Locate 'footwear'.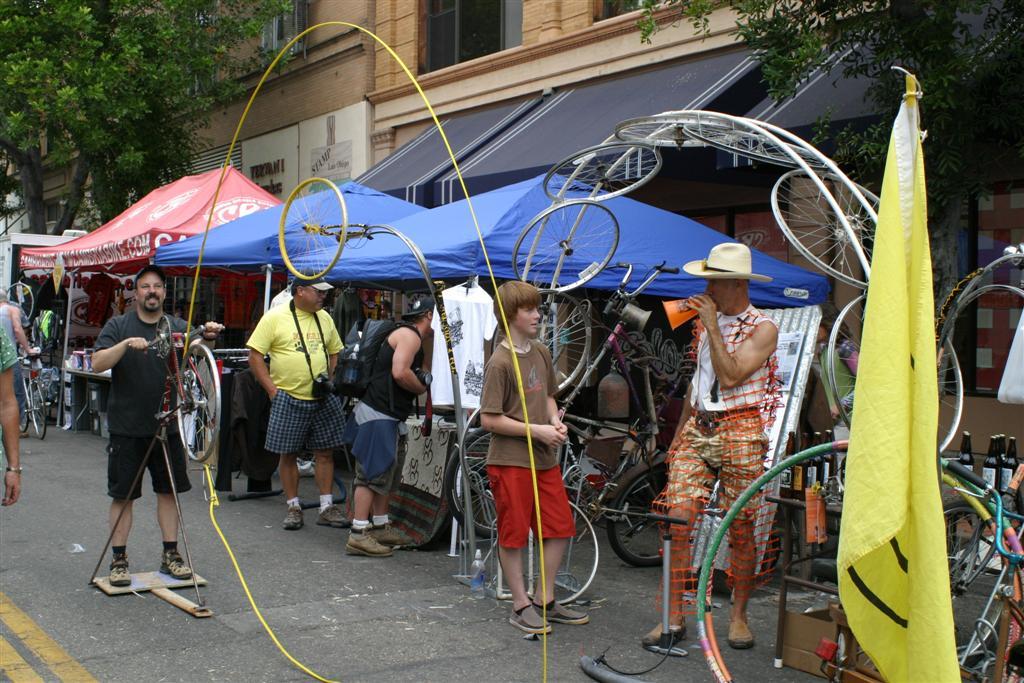
Bounding box: bbox=[107, 553, 135, 593].
